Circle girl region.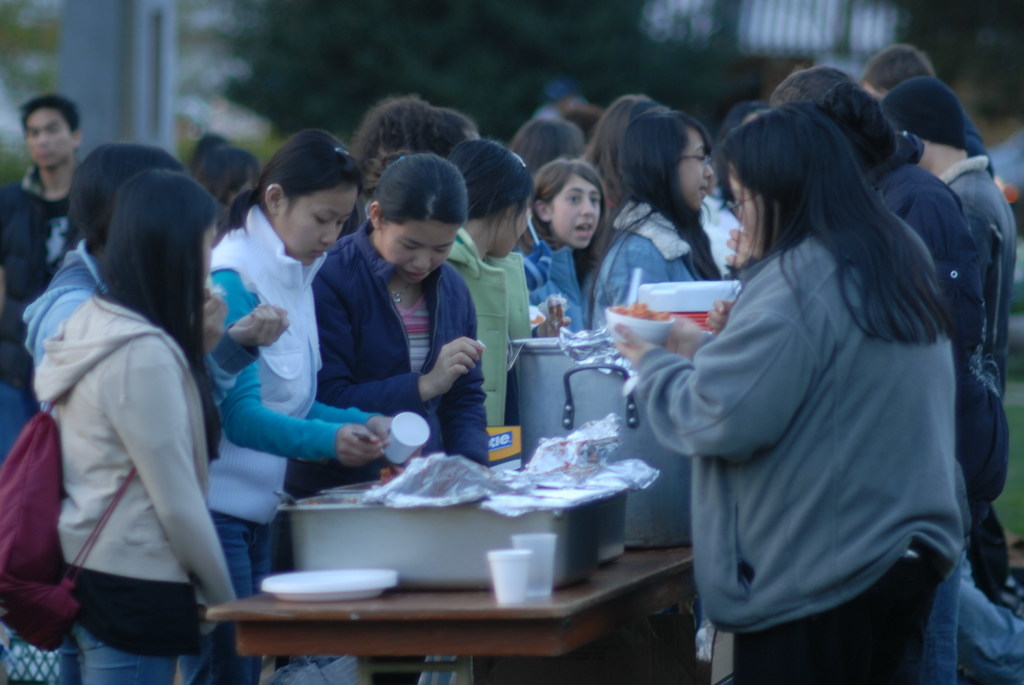
Region: {"x1": 449, "y1": 136, "x2": 524, "y2": 426}.
